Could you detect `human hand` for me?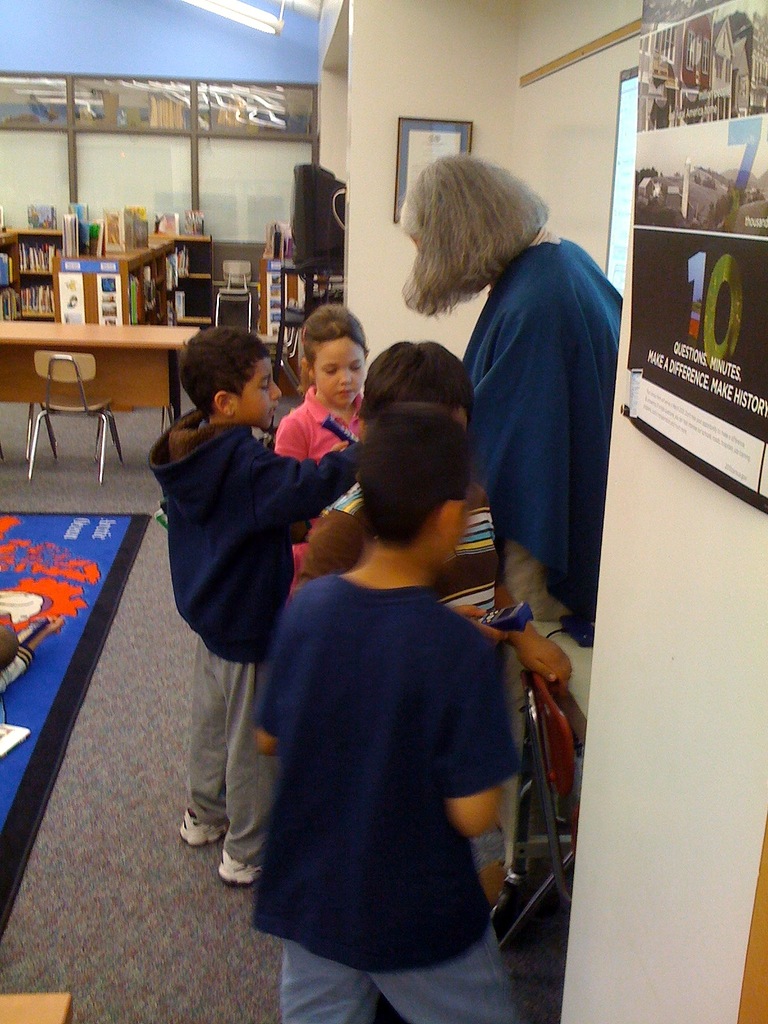
Detection result: Rect(446, 603, 513, 646).
